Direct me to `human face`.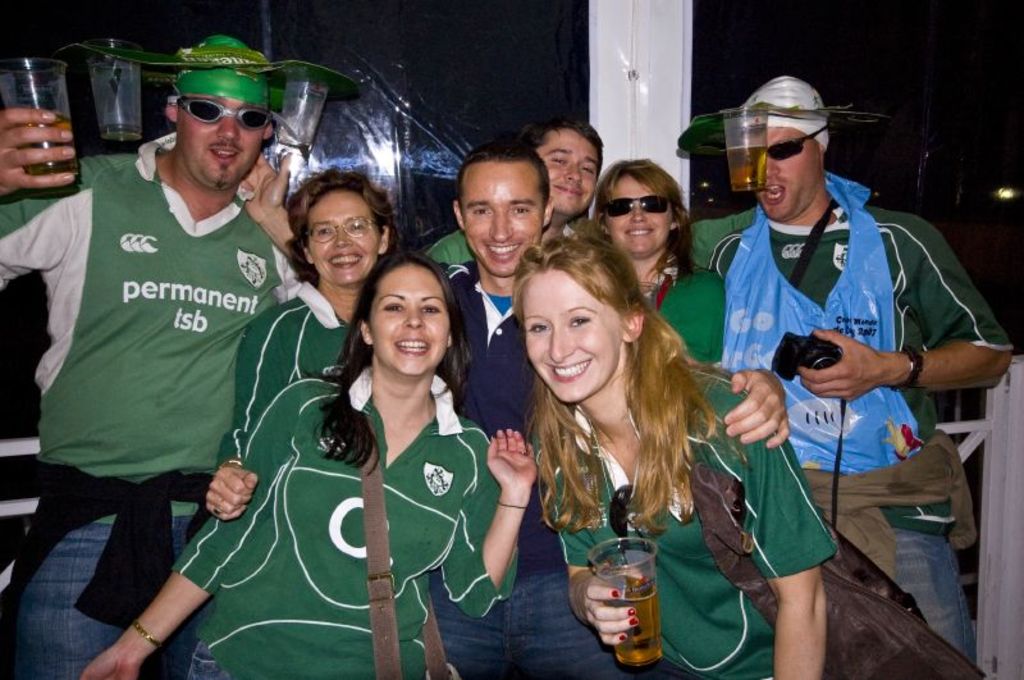
Direction: 534 122 596 223.
